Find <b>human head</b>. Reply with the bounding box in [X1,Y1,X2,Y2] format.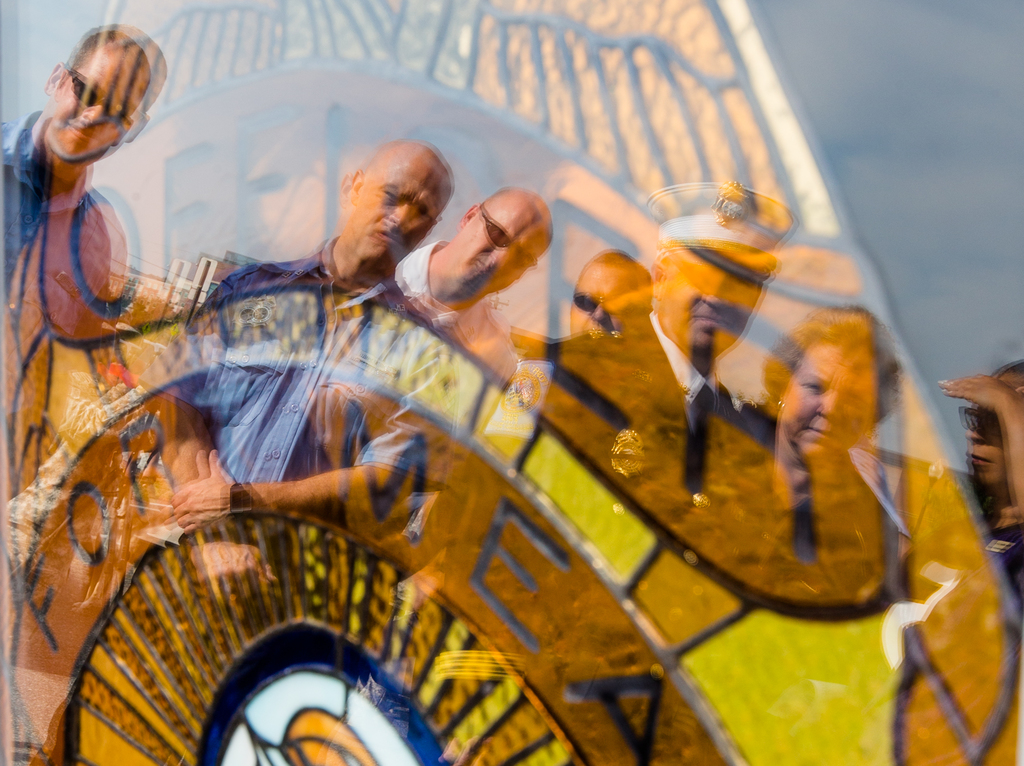
[569,252,652,334].
